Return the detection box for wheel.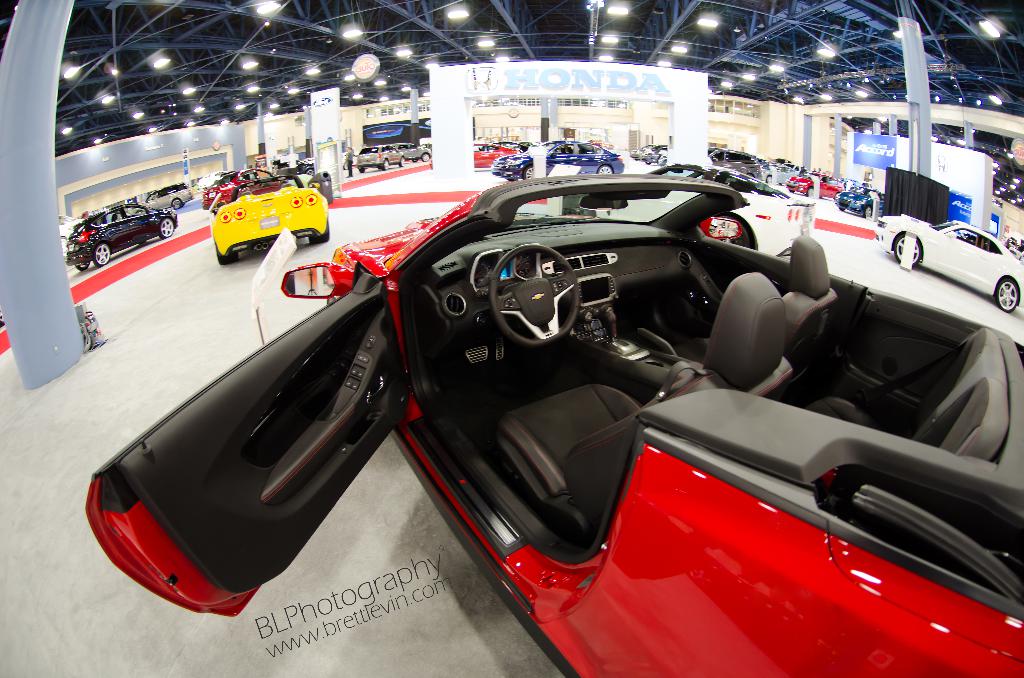
997, 280, 1017, 311.
